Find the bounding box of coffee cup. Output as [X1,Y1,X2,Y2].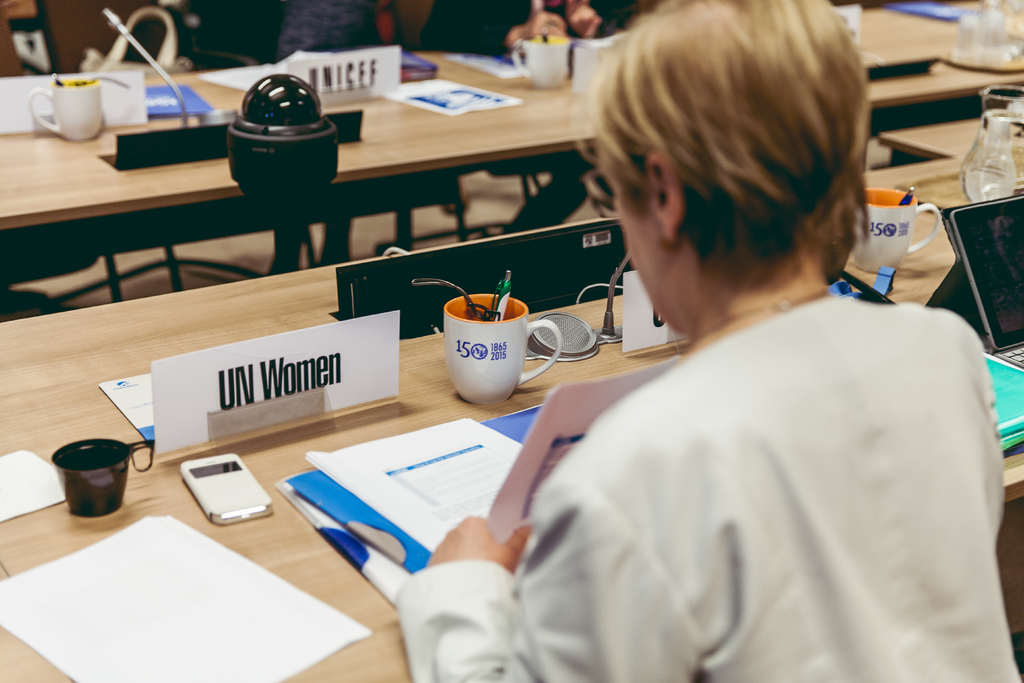
[442,292,563,406].
